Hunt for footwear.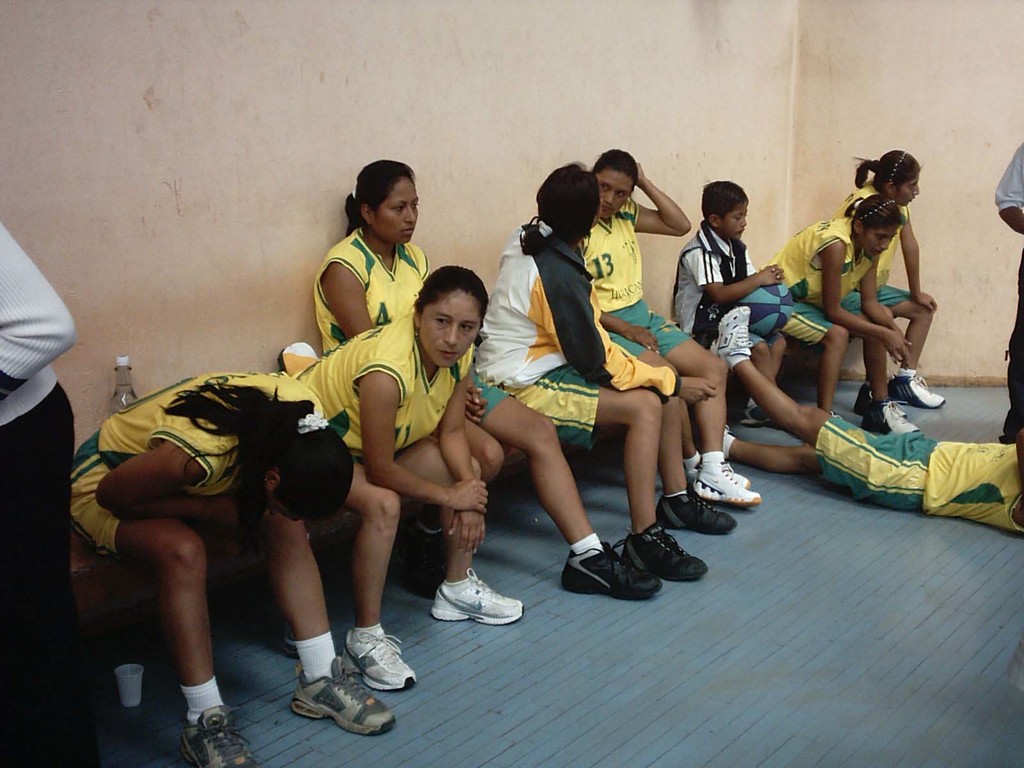
Hunted down at 284,653,394,734.
